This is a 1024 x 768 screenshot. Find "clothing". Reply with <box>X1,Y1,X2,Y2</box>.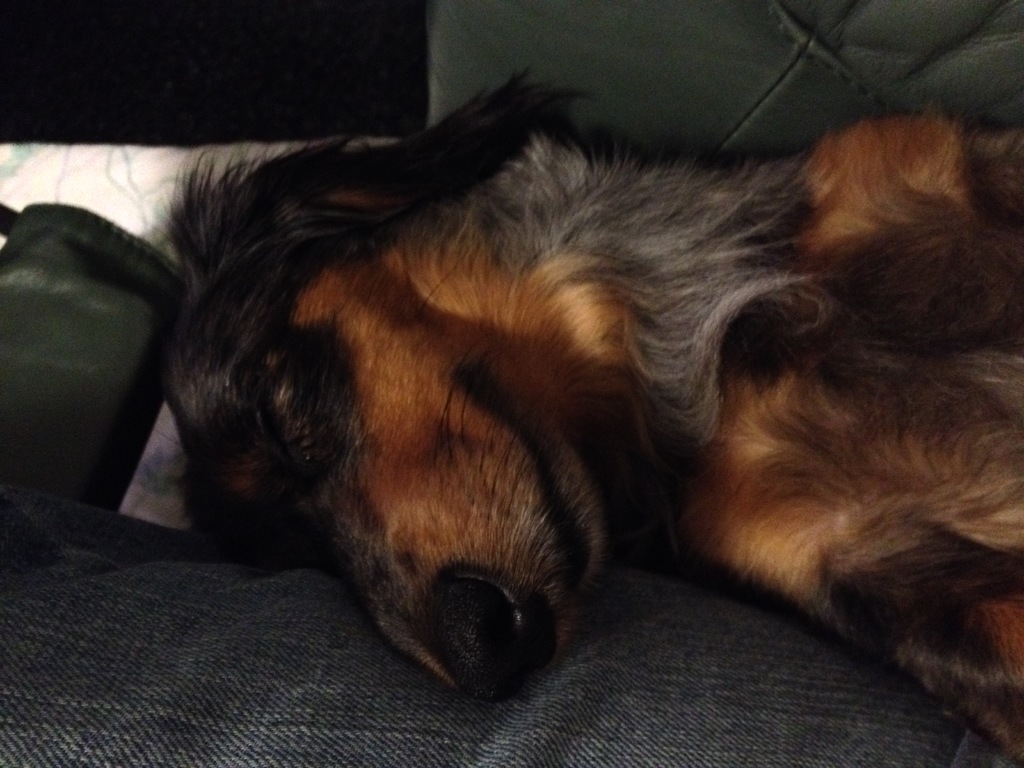
<box>3,498,1023,767</box>.
